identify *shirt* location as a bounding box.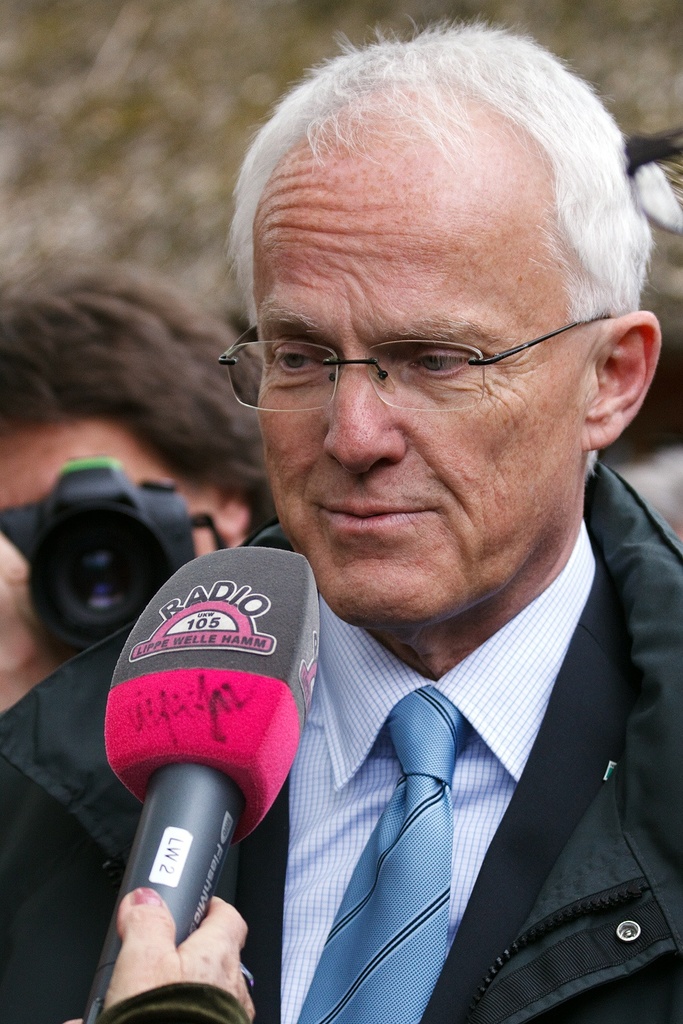
(left=283, top=515, right=595, bottom=1023).
